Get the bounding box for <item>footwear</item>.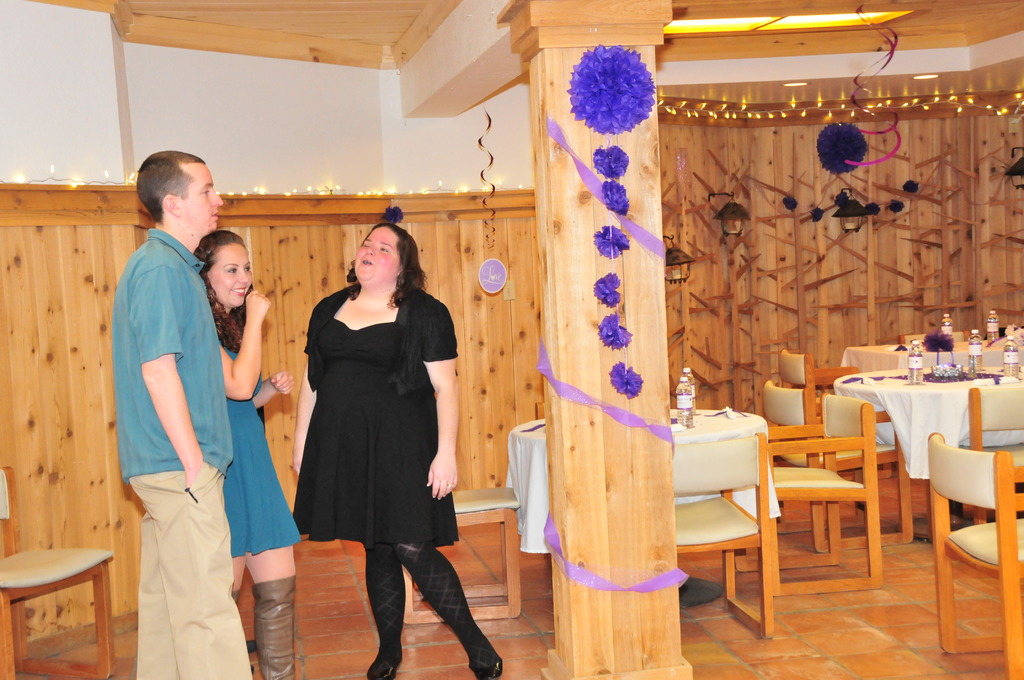
BBox(363, 643, 408, 679).
